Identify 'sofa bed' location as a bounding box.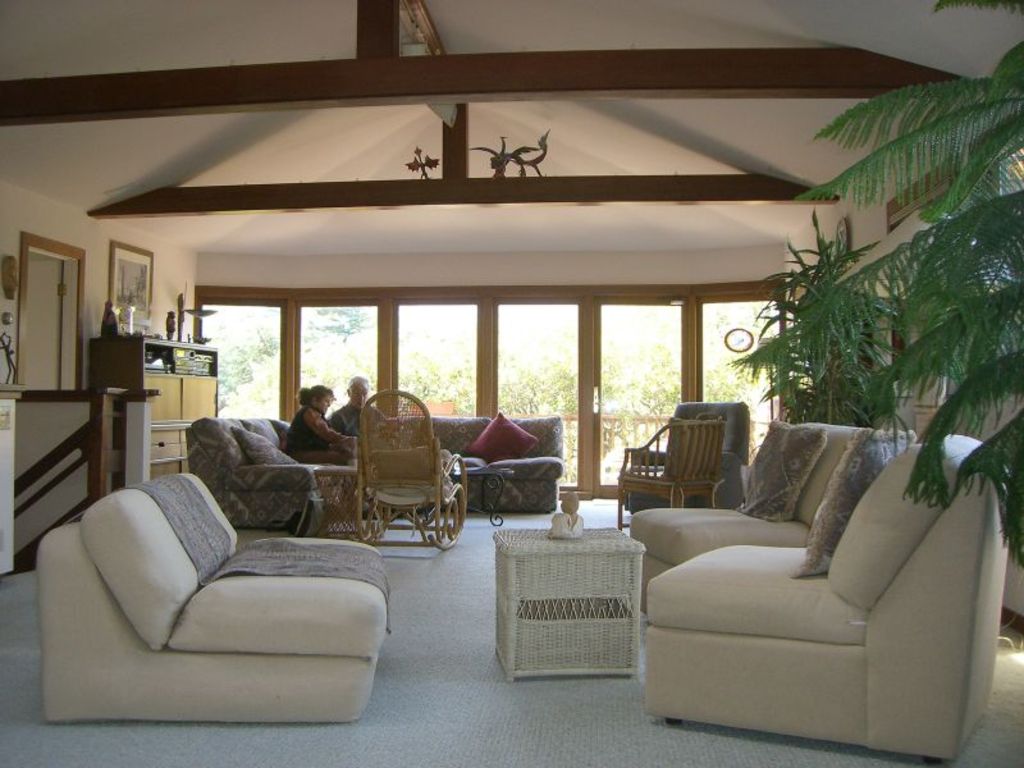
(x1=184, y1=412, x2=564, y2=530).
